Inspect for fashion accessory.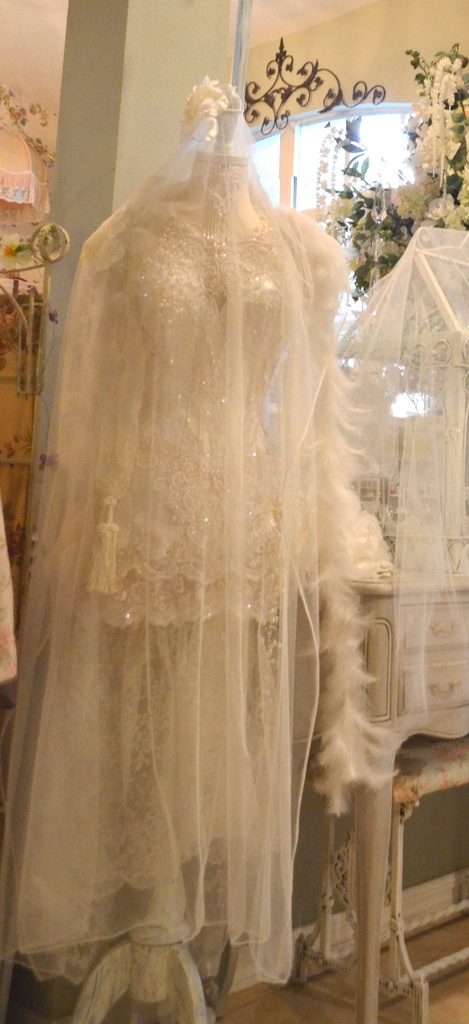
Inspection: bbox(291, 227, 468, 821).
